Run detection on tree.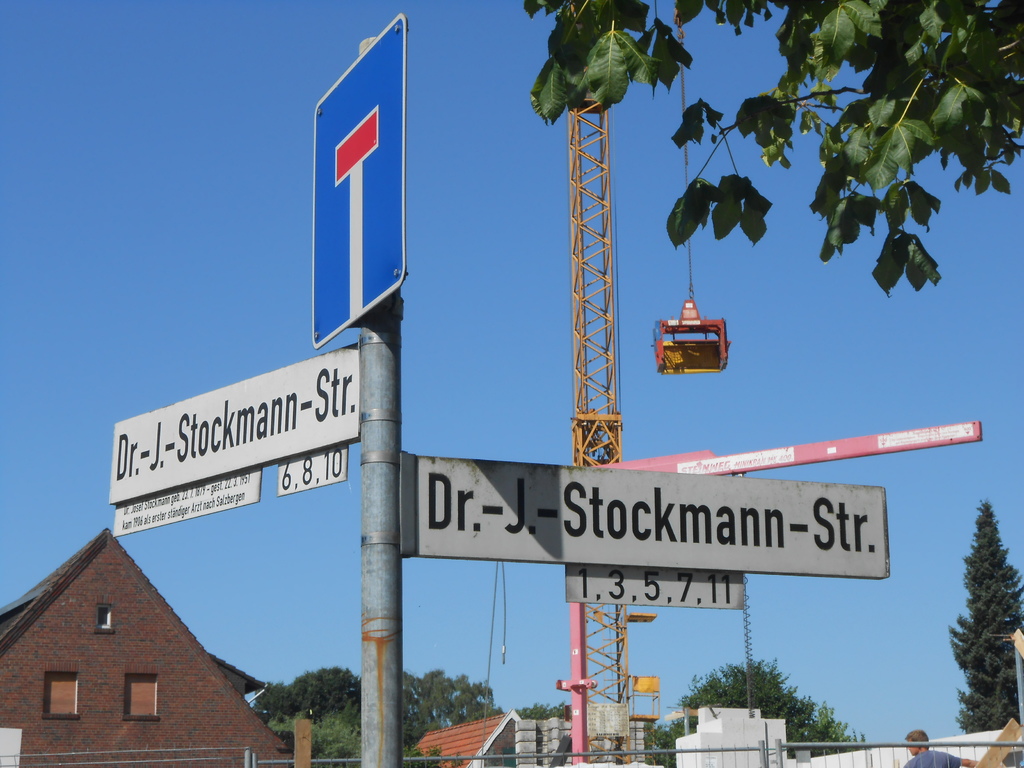
Result: box(691, 670, 820, 739).
